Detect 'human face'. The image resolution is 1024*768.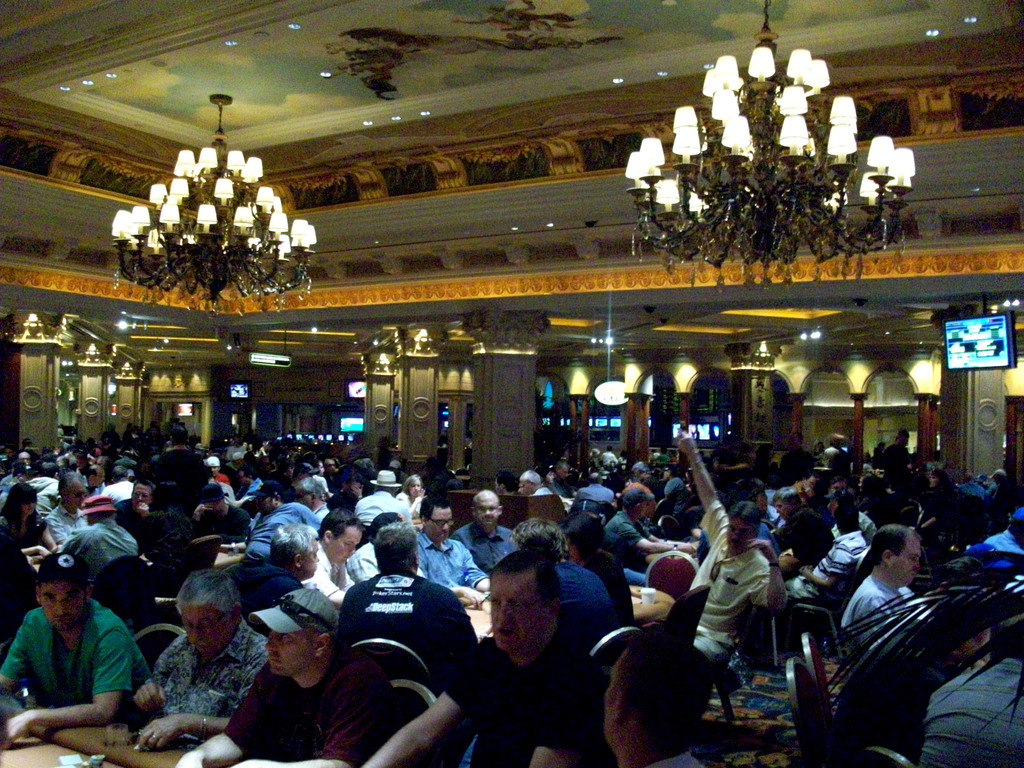
Rect(490, 587, 543, 653).
